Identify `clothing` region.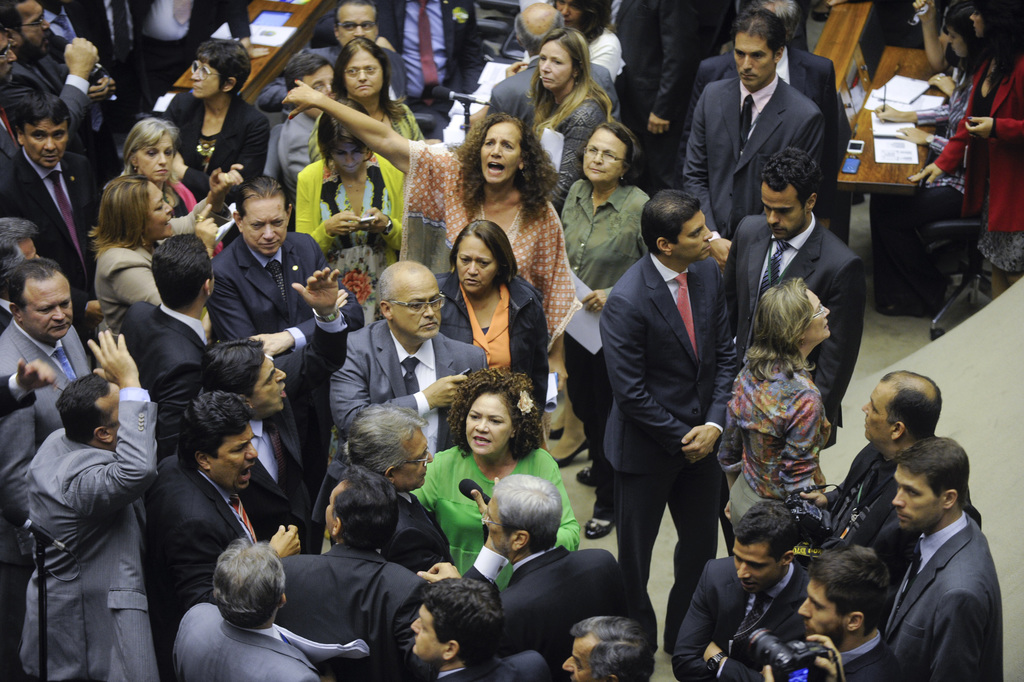
Region: rect(396, 165, 587, 330).
